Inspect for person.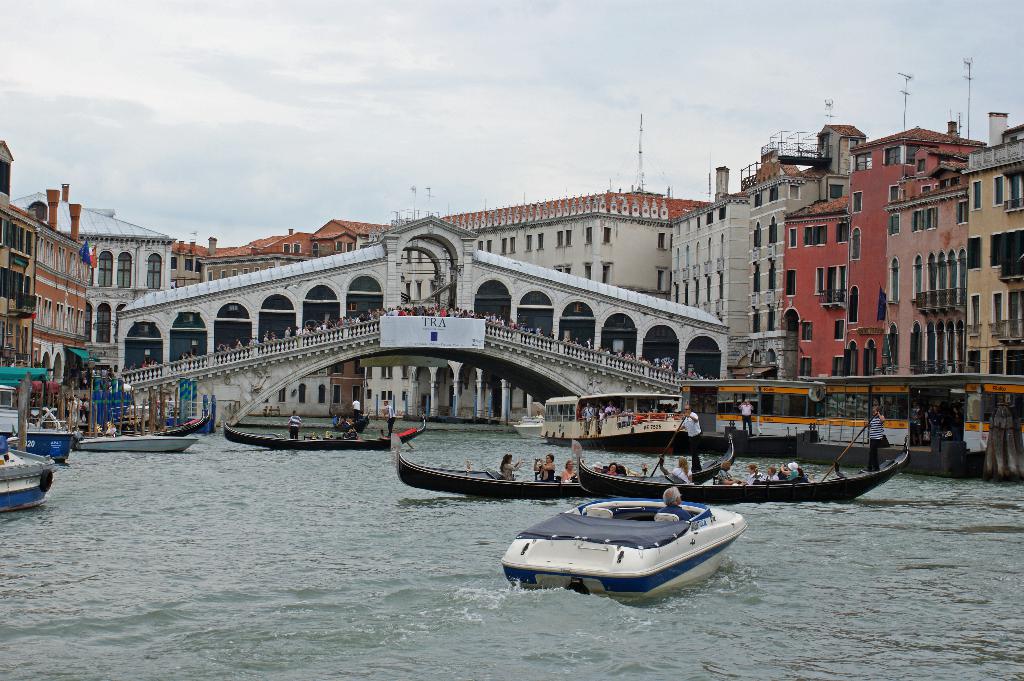
Inspection: 604,463,615,475.
